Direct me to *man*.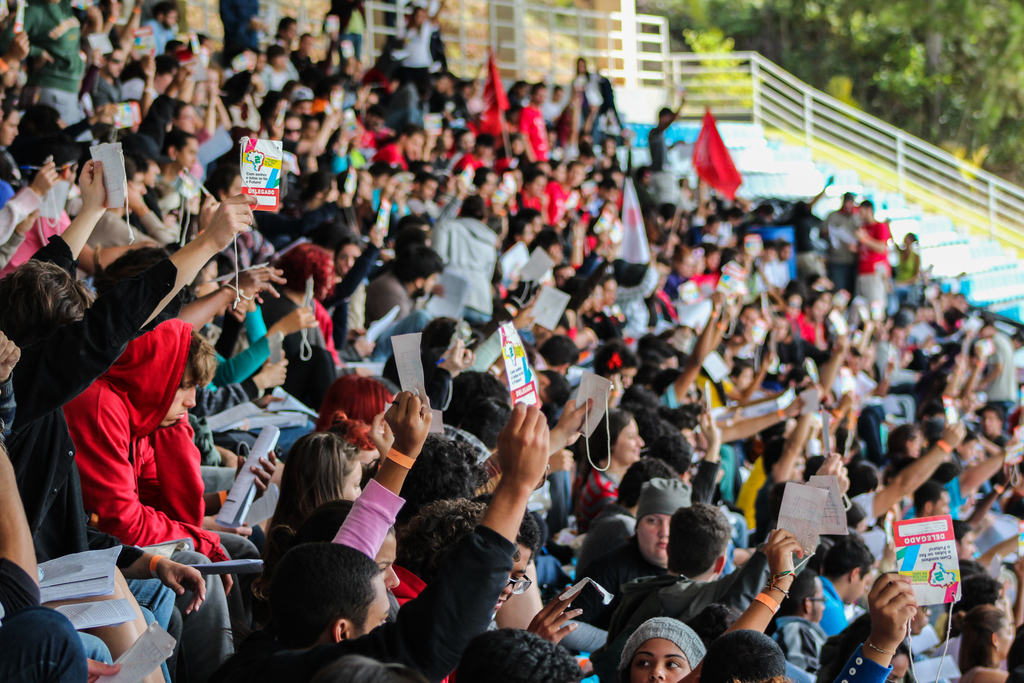
Direction: crop(111, 150, 190, 247).
